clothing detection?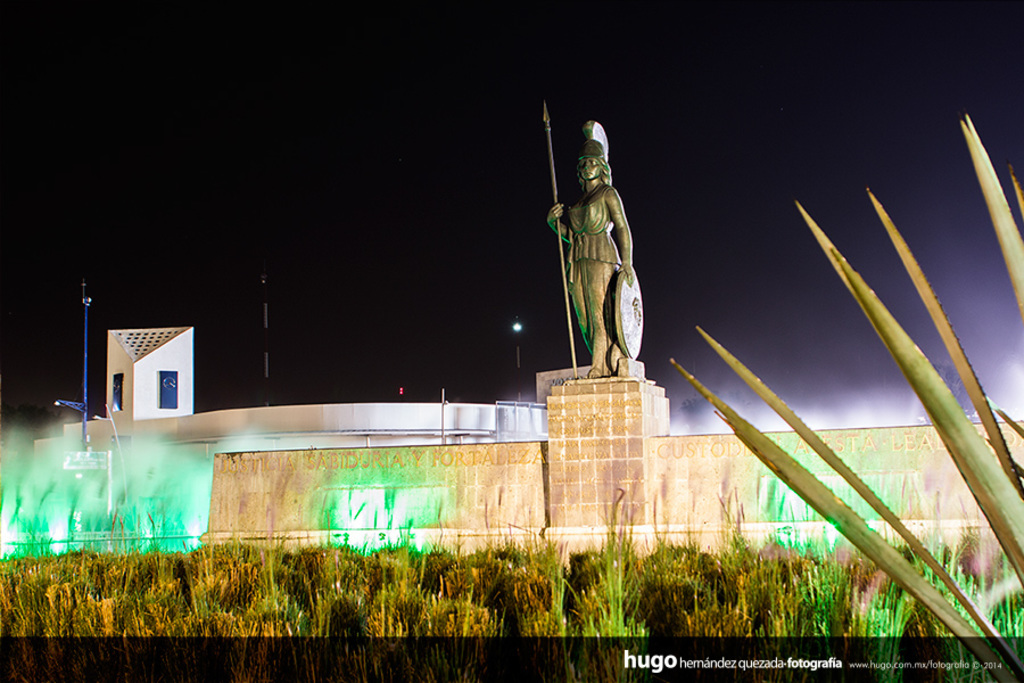
<region>565, 186, 624, 273</region>
